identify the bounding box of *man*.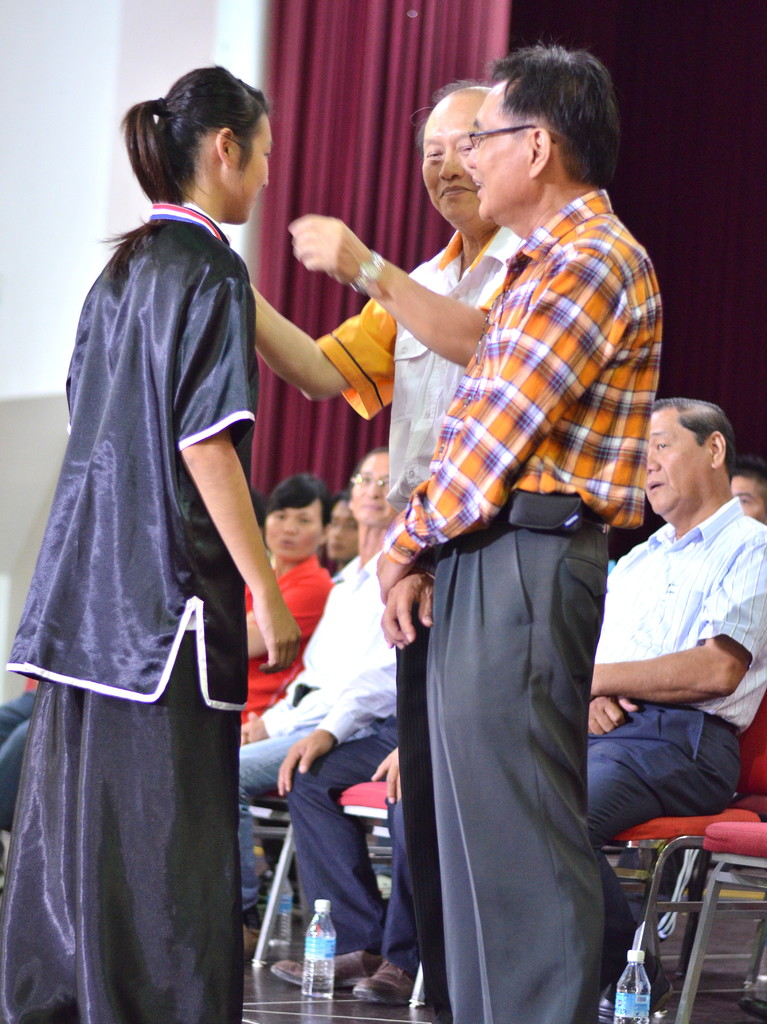
{"x1": 271, "y1": 646, "x2": 430, "y2": 1006}.
